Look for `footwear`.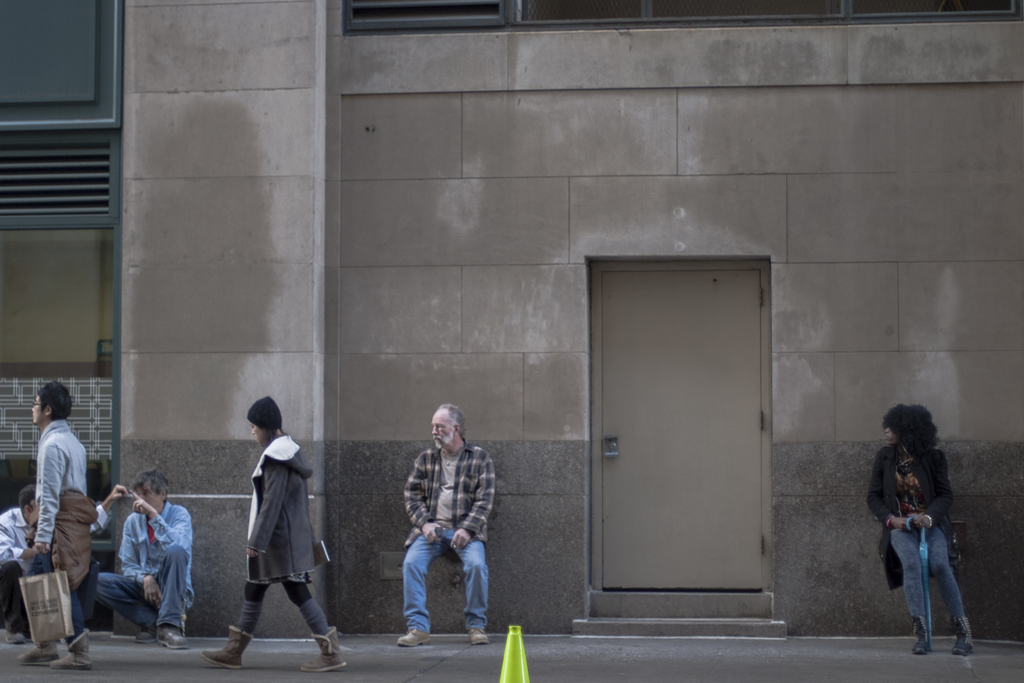
Found: 467 625 499 644.
